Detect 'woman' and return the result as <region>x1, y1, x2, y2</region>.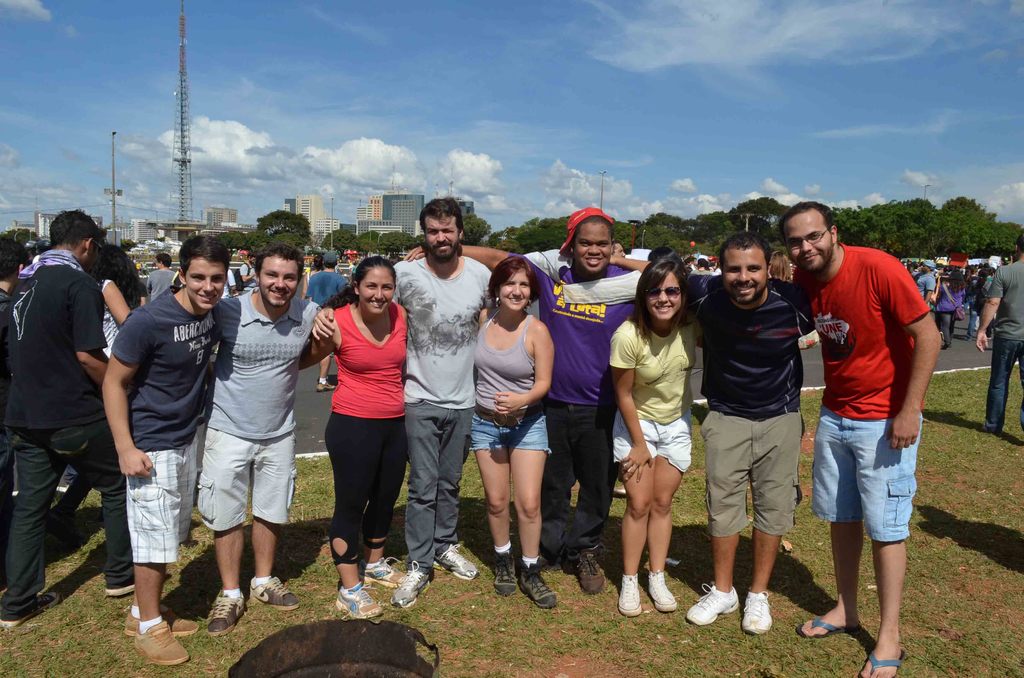
<region>93, 238, 147, 366</region>.
